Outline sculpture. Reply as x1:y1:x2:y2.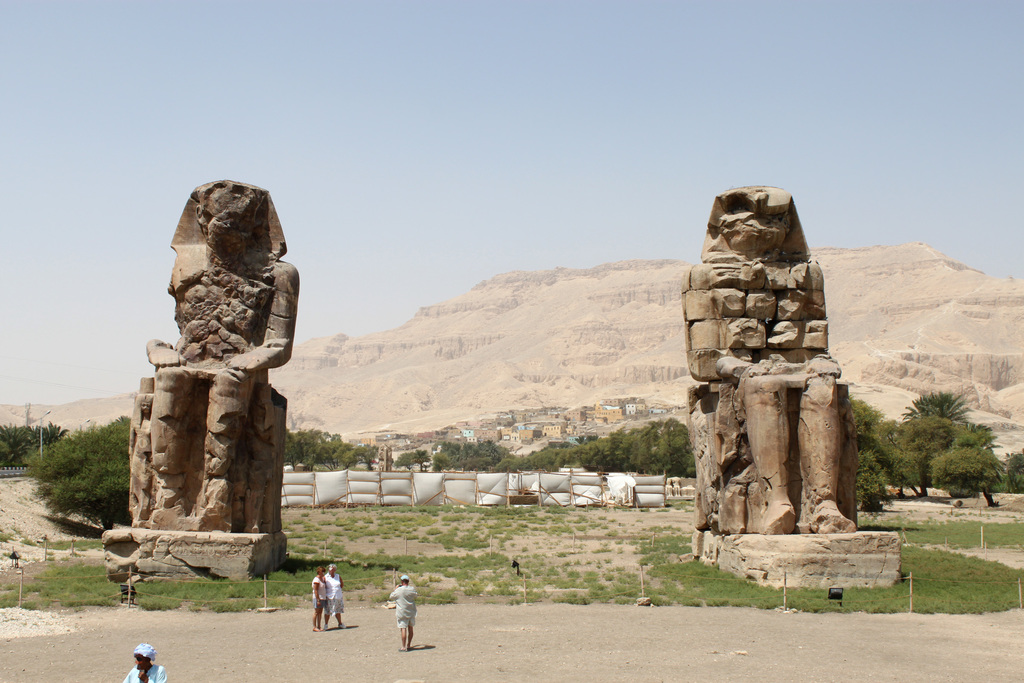
128:180:307:525.
